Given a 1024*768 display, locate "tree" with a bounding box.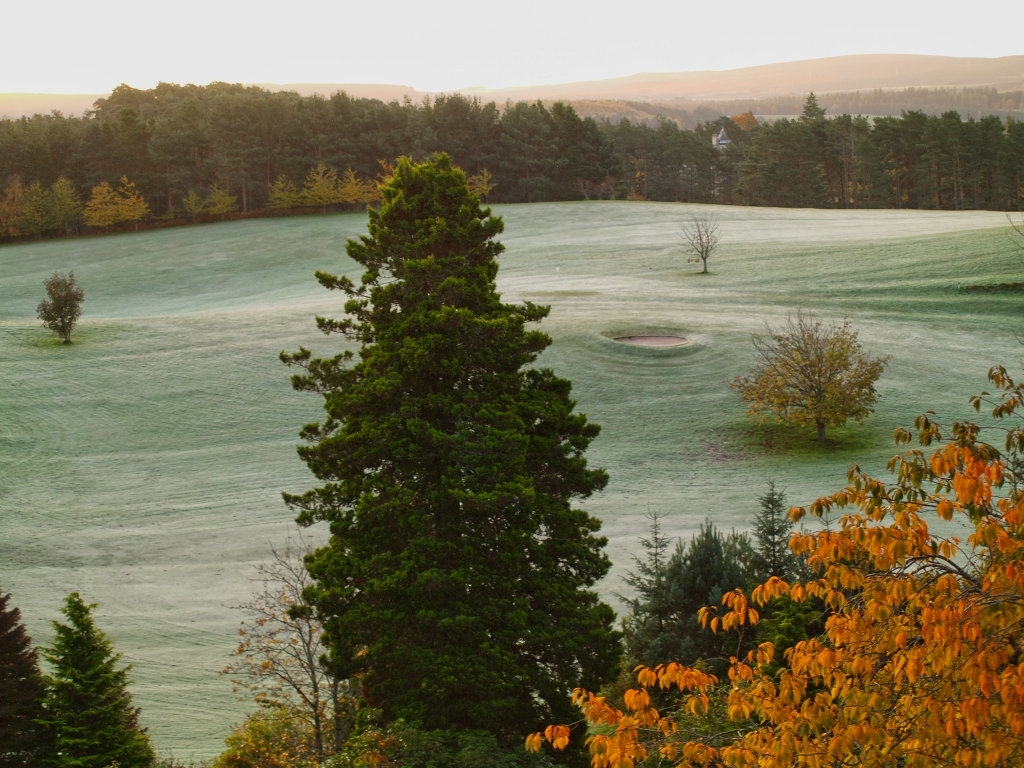
Located: pyautogui.locateOnScreen(724, 303, 890, 442).
